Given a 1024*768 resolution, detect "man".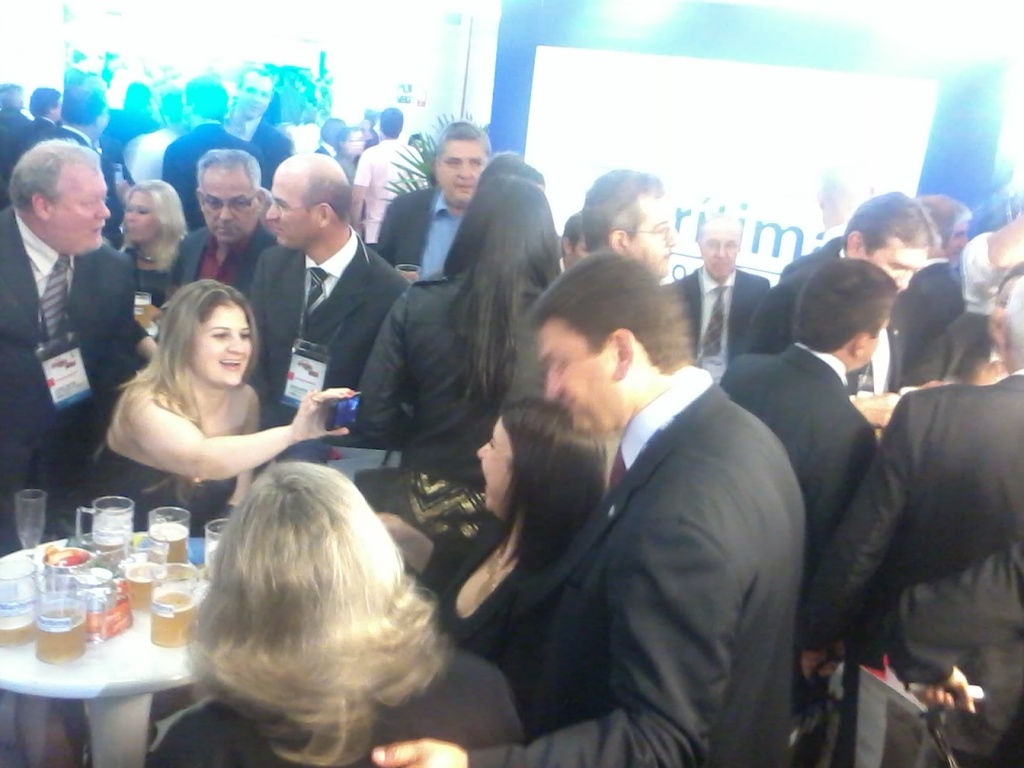
Rect(226, 66, 294, 178).
